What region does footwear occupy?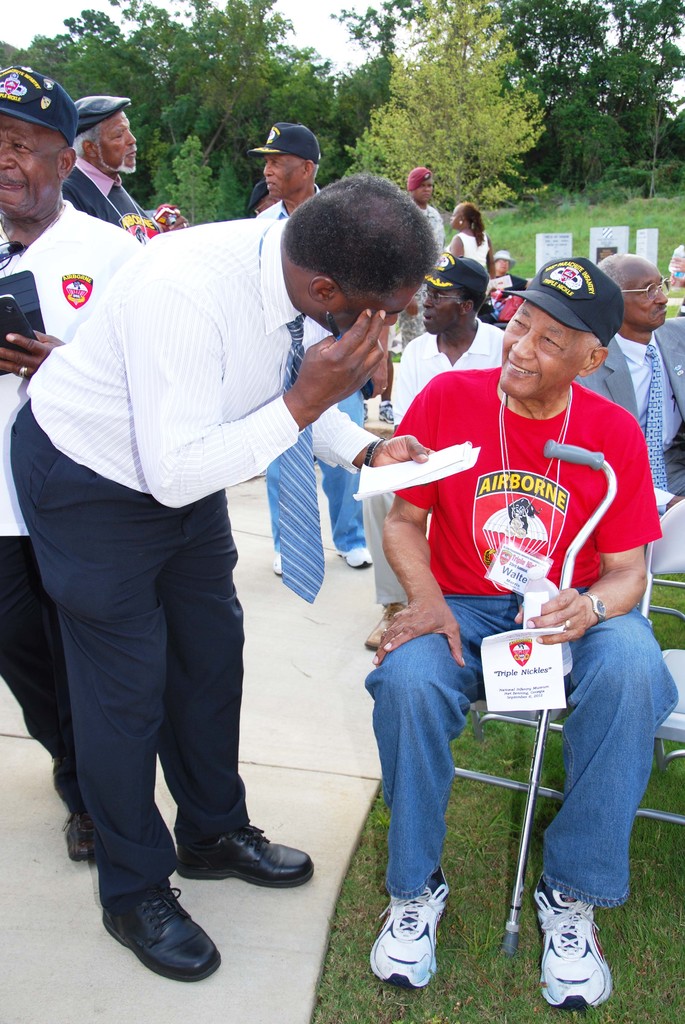
BBox(547, 895, 623, 1009).
